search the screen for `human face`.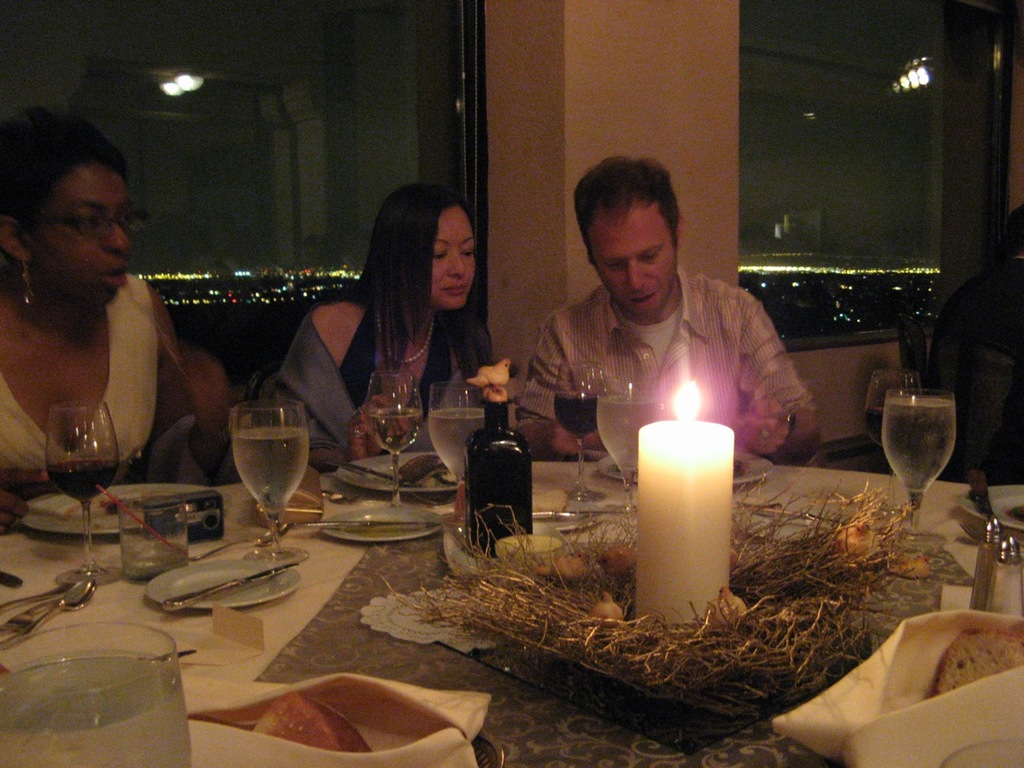
Found at <region>433, 210, 477, 317</region>.
